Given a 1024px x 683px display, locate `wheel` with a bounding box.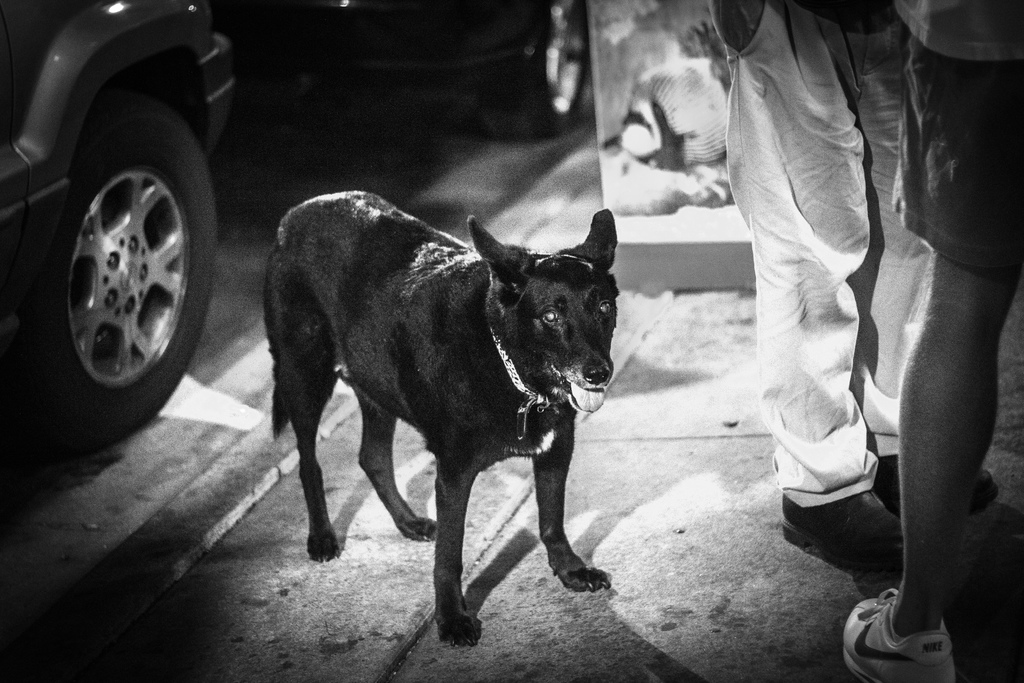
Located: bbox=(29, 90, 219, 433).
